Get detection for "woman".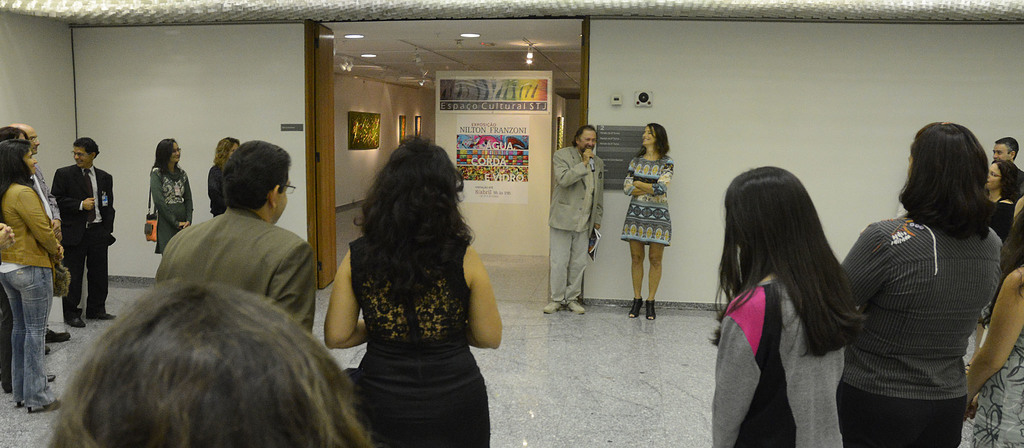
Detection: l=956, t=213, r=1023, b=447.
